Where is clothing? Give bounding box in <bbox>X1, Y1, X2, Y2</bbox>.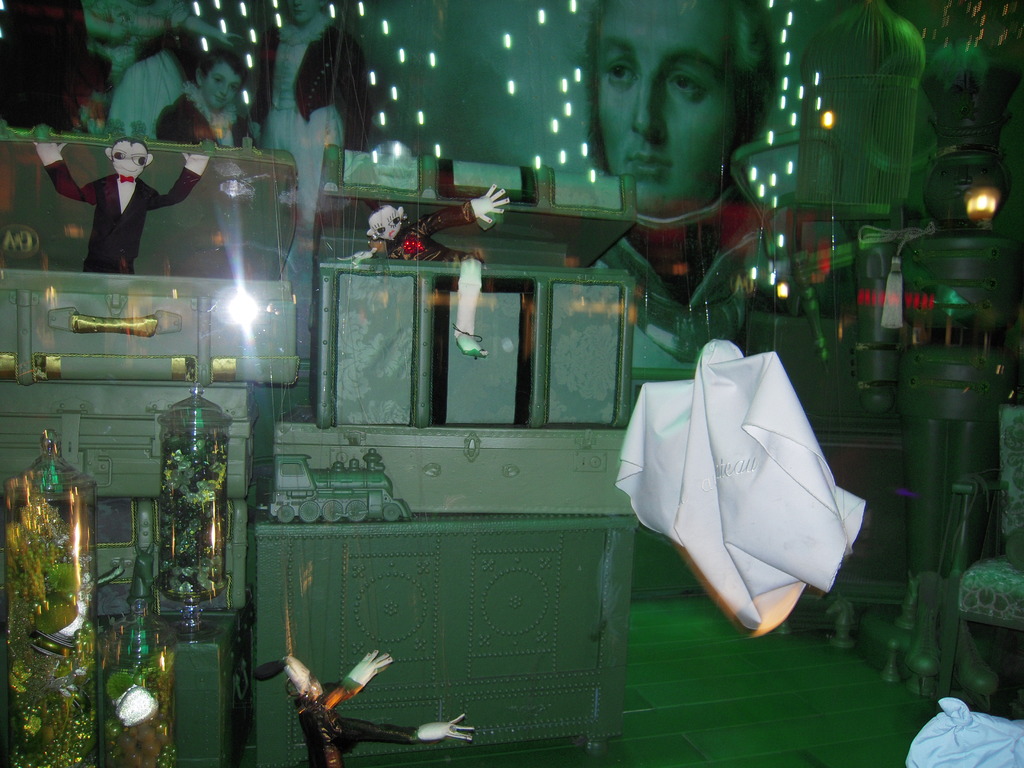
<bbox>609, 188, 755, 305</bbox>.
